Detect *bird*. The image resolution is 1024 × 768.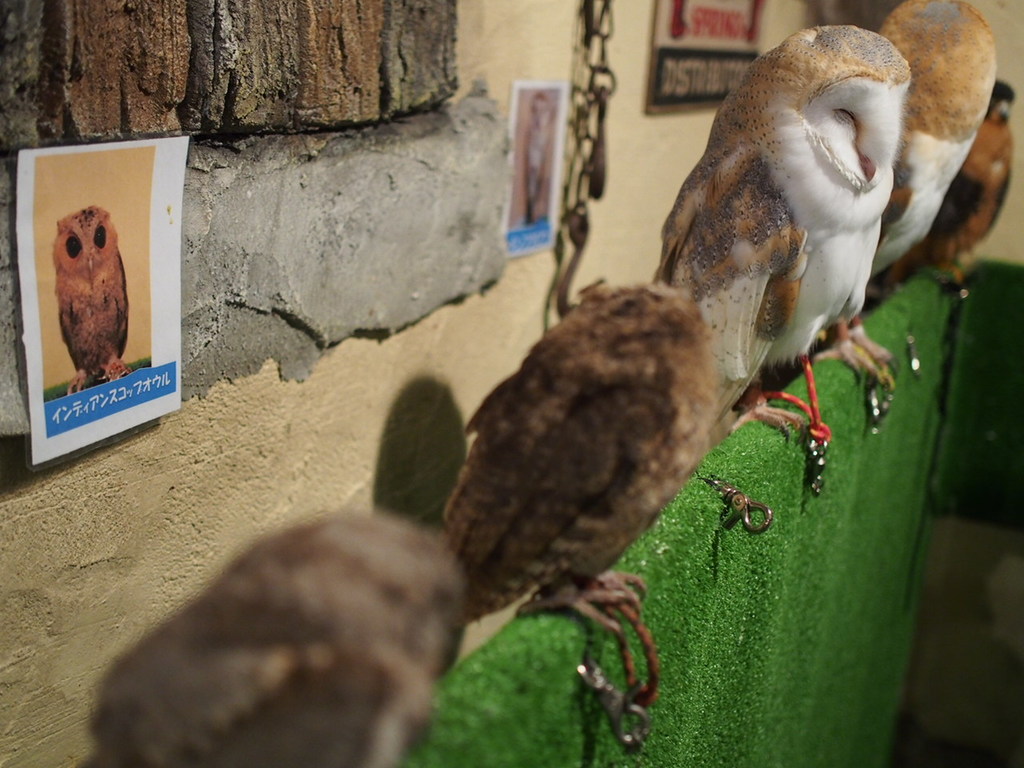
[x1=633, y1=10, x2=910, y2=458].
